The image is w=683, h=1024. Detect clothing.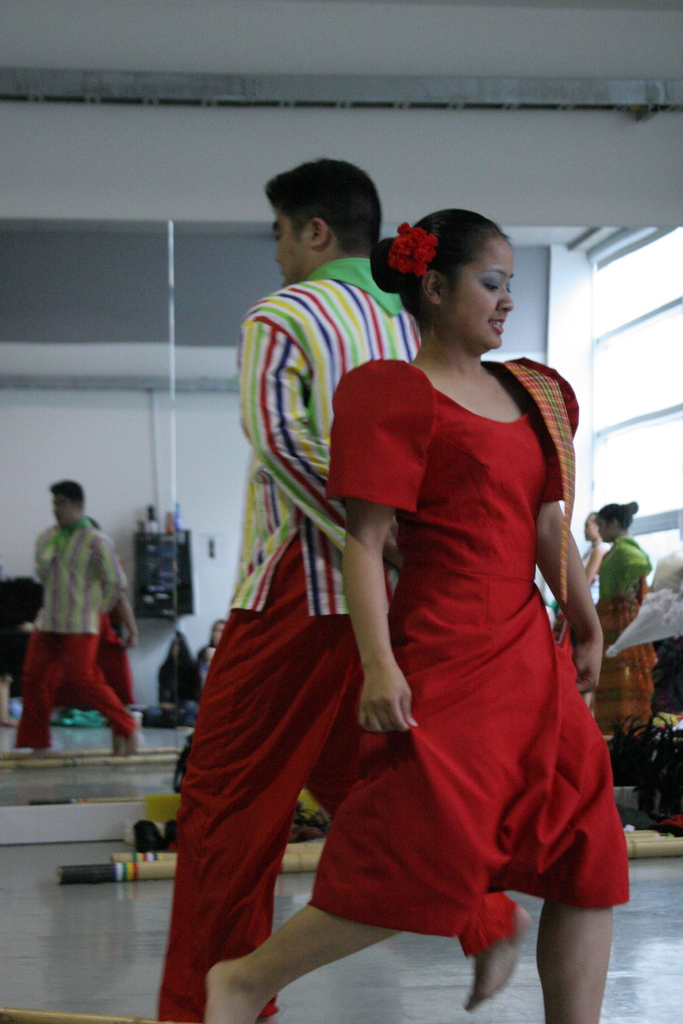
Detection: [580,533,656,741].
